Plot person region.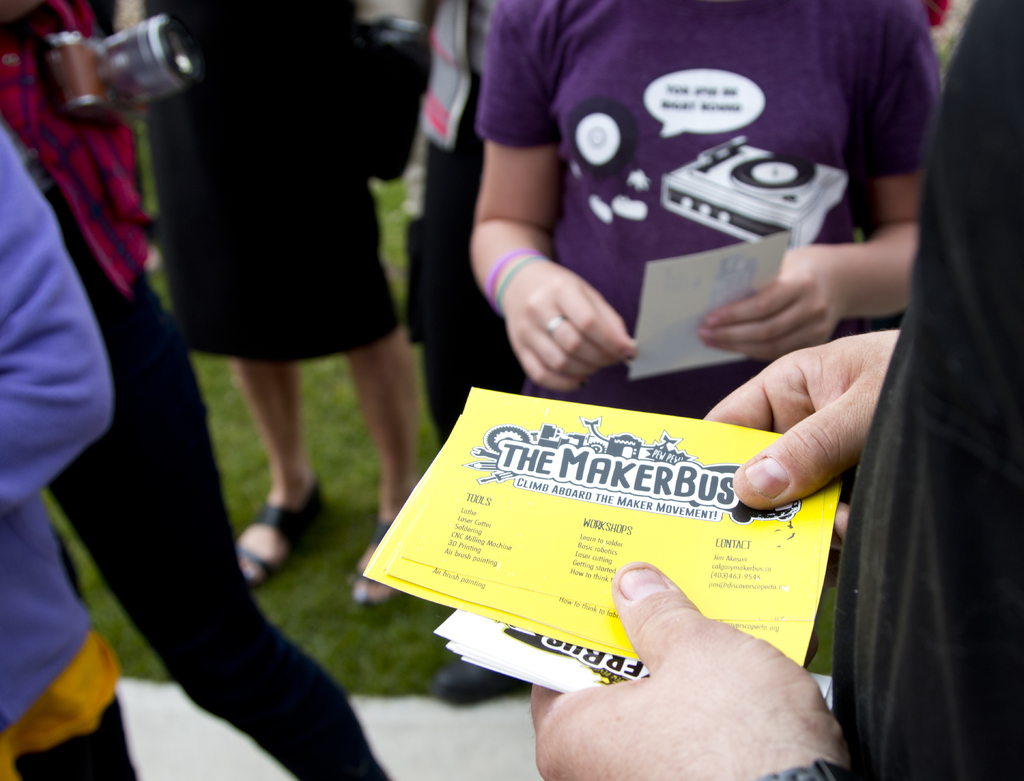
Plotted at box(527, 1, 1023, 780).
